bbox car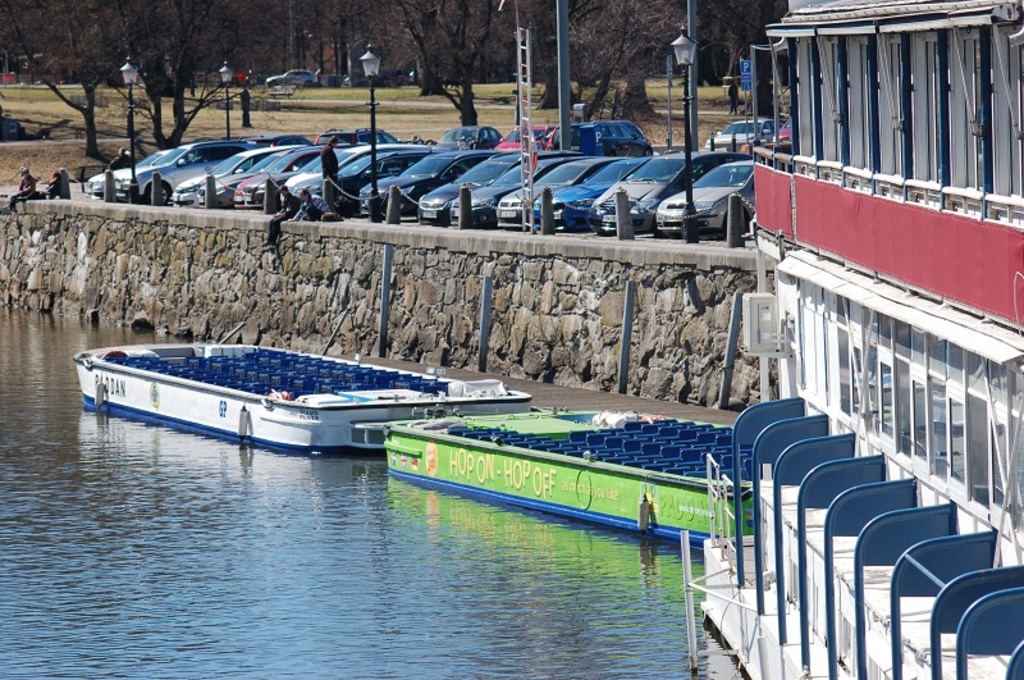
[261,63,317,79]
